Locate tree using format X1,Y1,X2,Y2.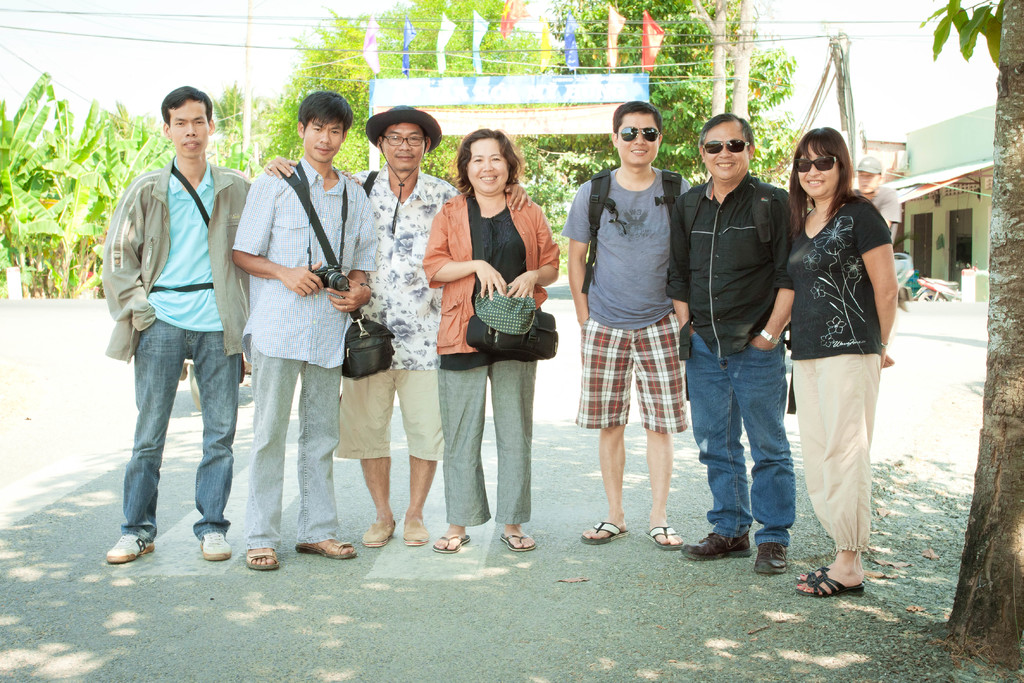
0,47,102,297.
